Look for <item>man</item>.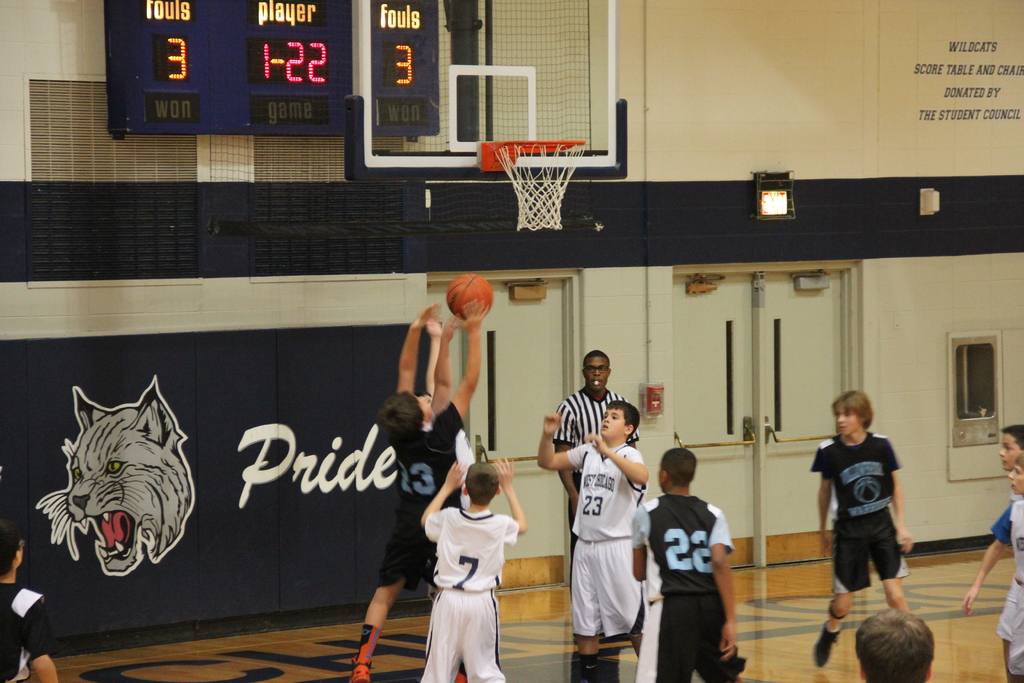
Found: {"left": 550, "top": 350, "right": 643, "bottom": 637}.
